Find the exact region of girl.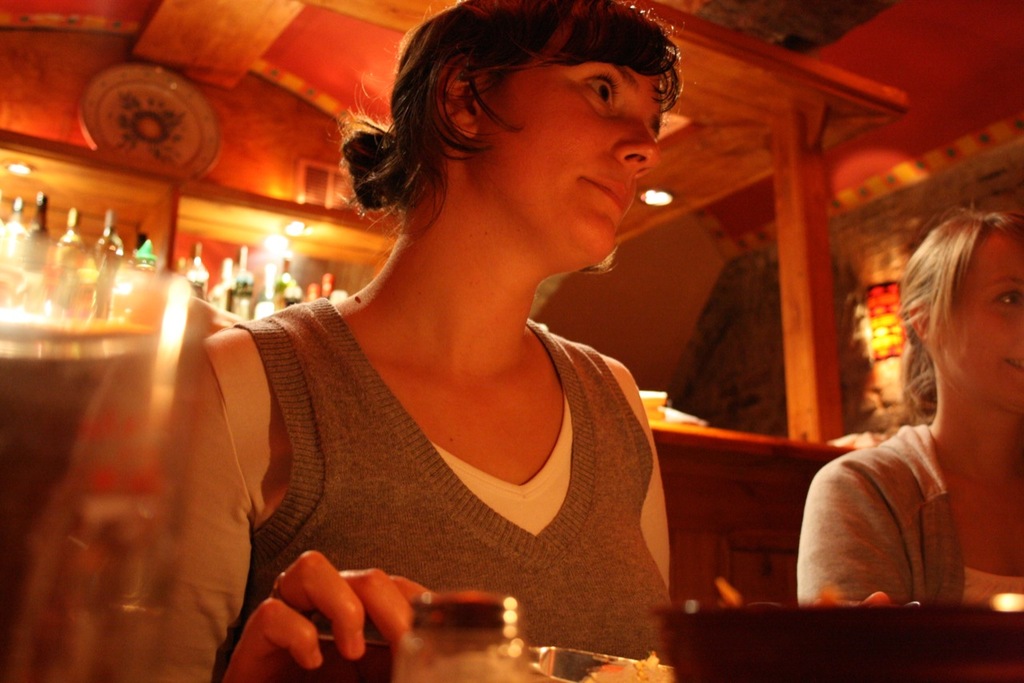
Exact region: [797,198,1023,609].
